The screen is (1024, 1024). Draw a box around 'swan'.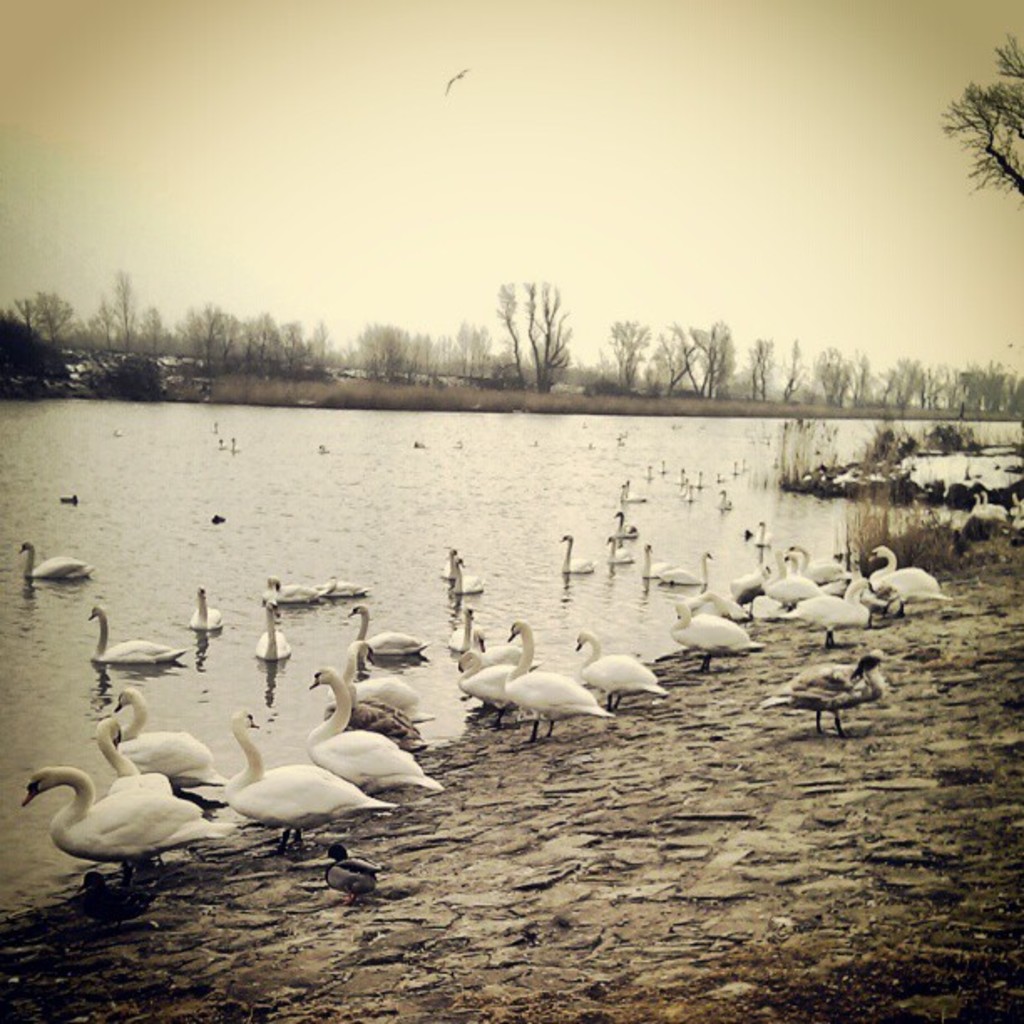
BBox(696, 468, 701, 492).
